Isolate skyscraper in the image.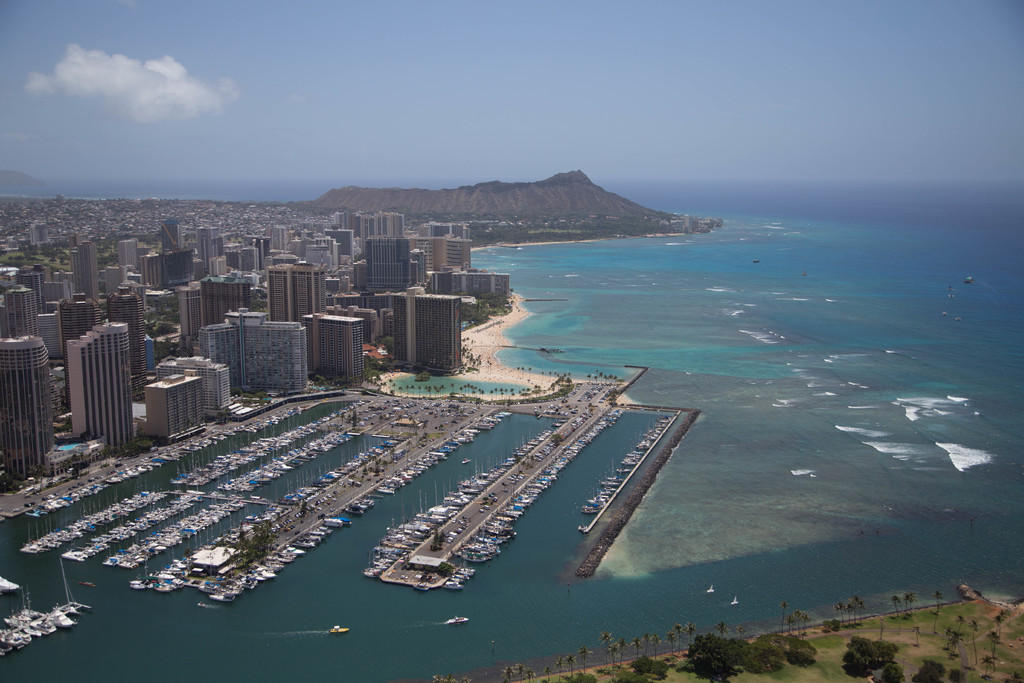
Isolated region: {"x1": 273, "y1": 222, "x2": 285, "y2": 252}.
